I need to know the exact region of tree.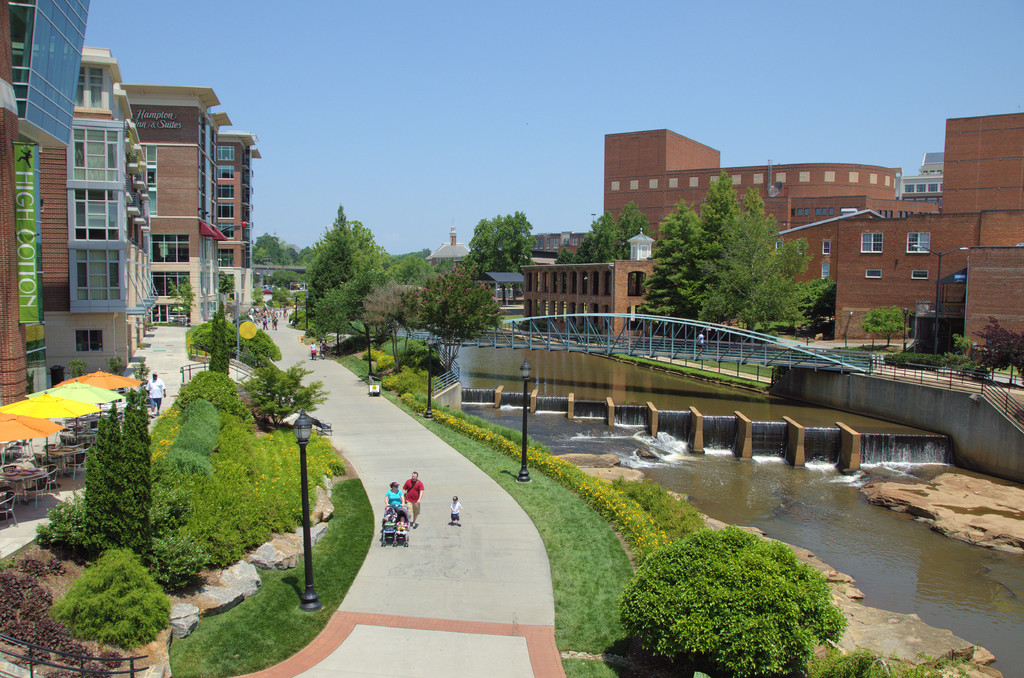
Region: bbox=(209, 303, 233, 376).
